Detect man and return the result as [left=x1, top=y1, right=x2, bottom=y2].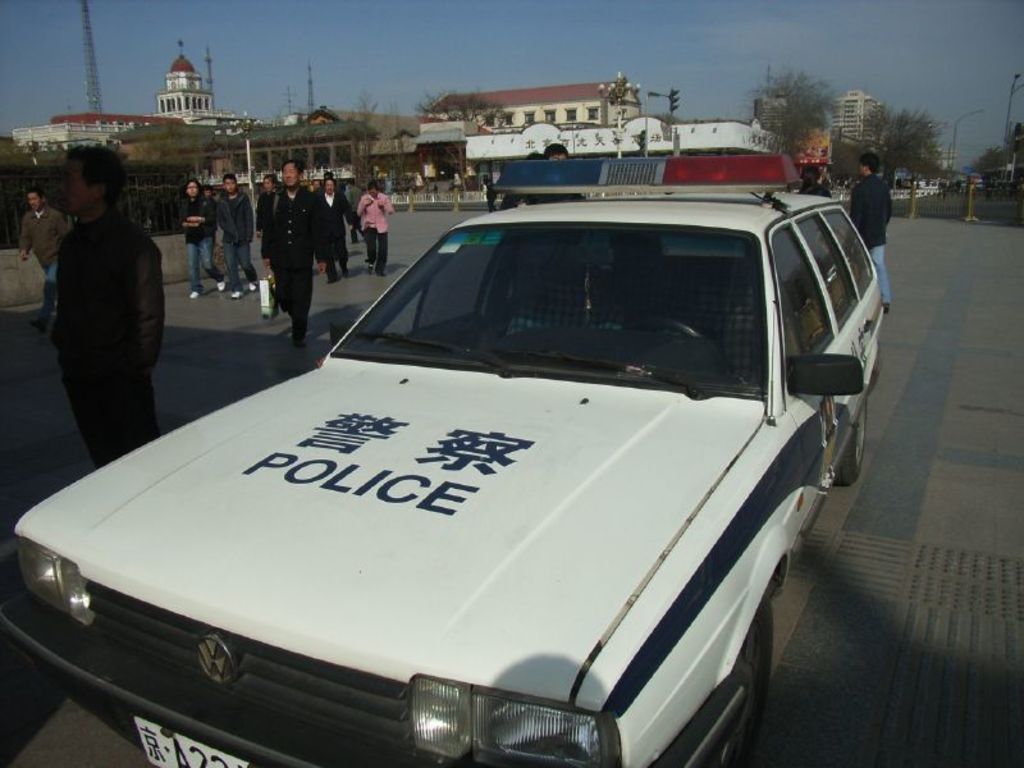
[left=260, top=168, right=328, bottom=351].
